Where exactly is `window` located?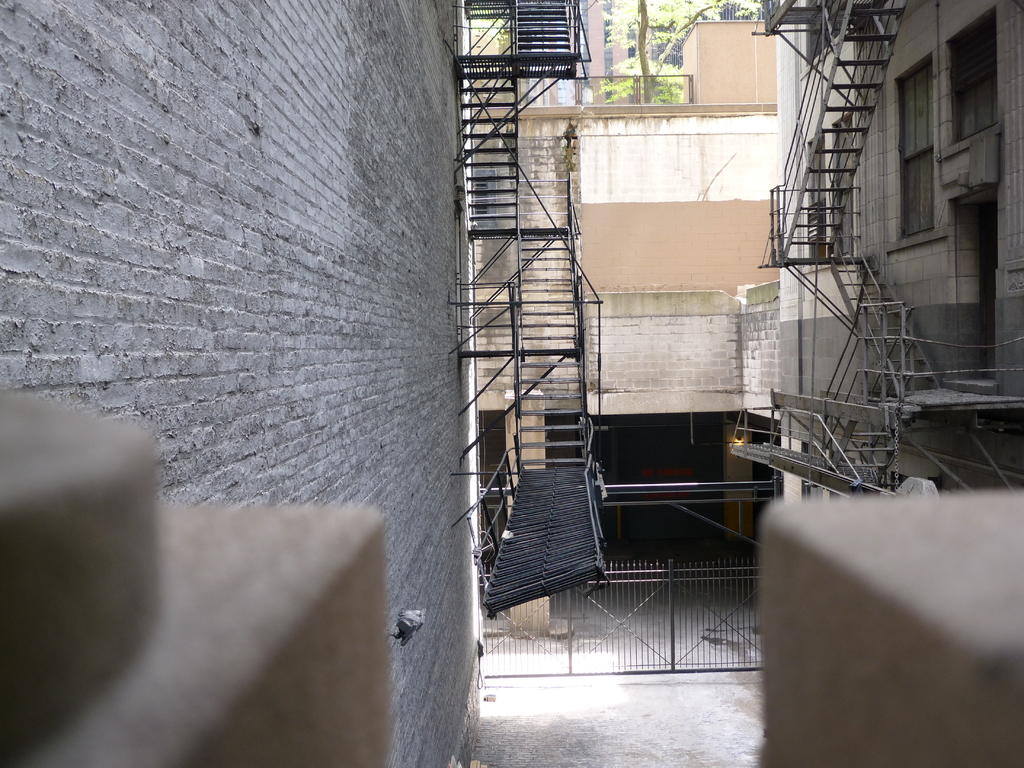
Its bounding box is box=[897, 60, 943, 235].
